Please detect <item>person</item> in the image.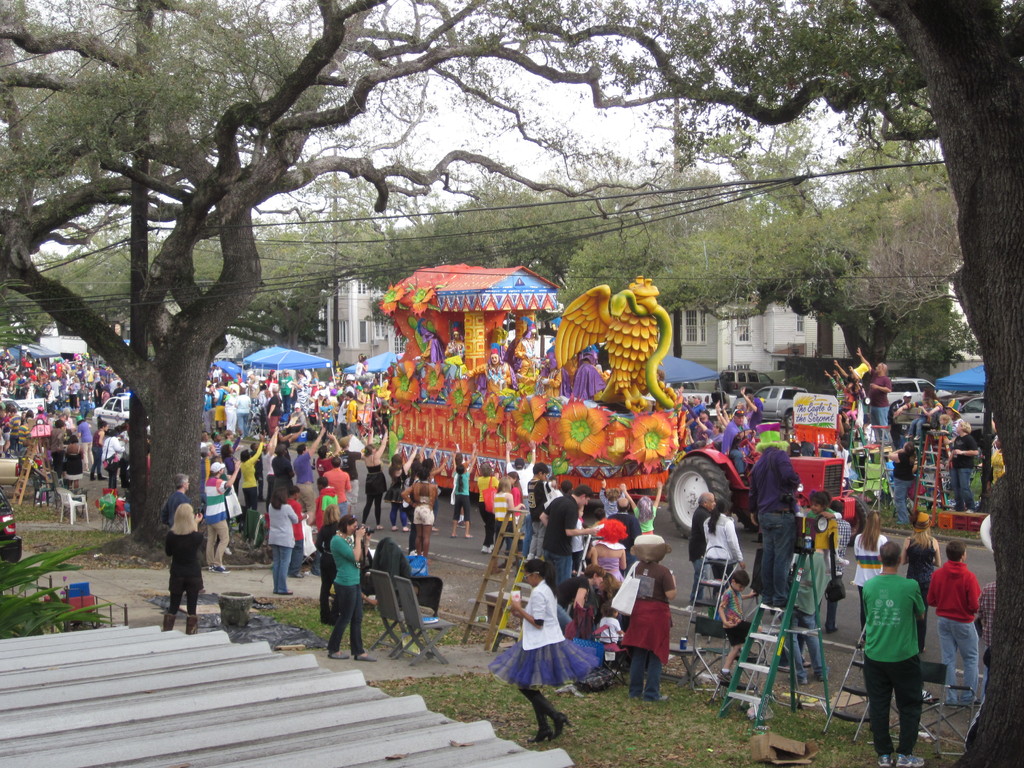
box(271, 475, 295, 595).
